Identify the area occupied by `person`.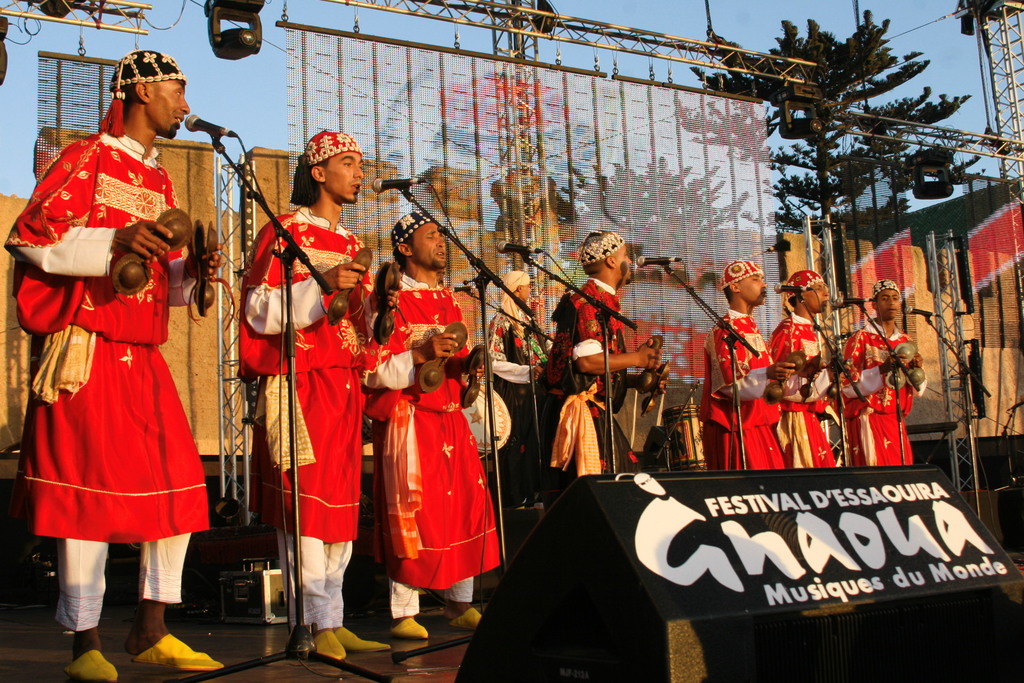
Area: x1=541 y1=234 x2=621 y2=536.
